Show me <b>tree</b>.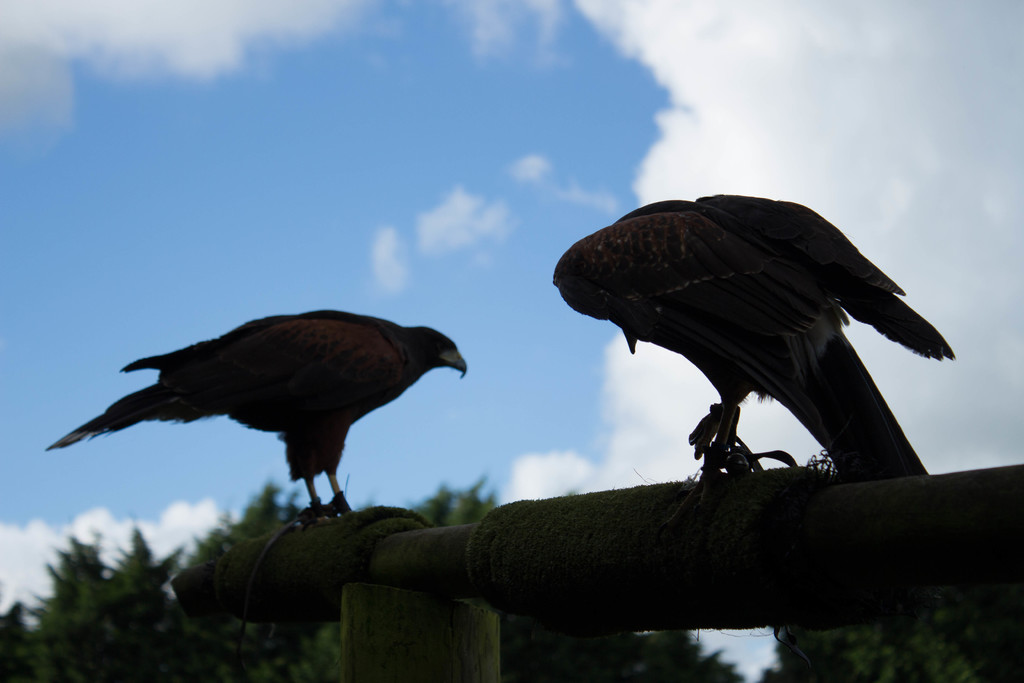
<b>tree</b> is here: box=[34, 499, 180, 669].
